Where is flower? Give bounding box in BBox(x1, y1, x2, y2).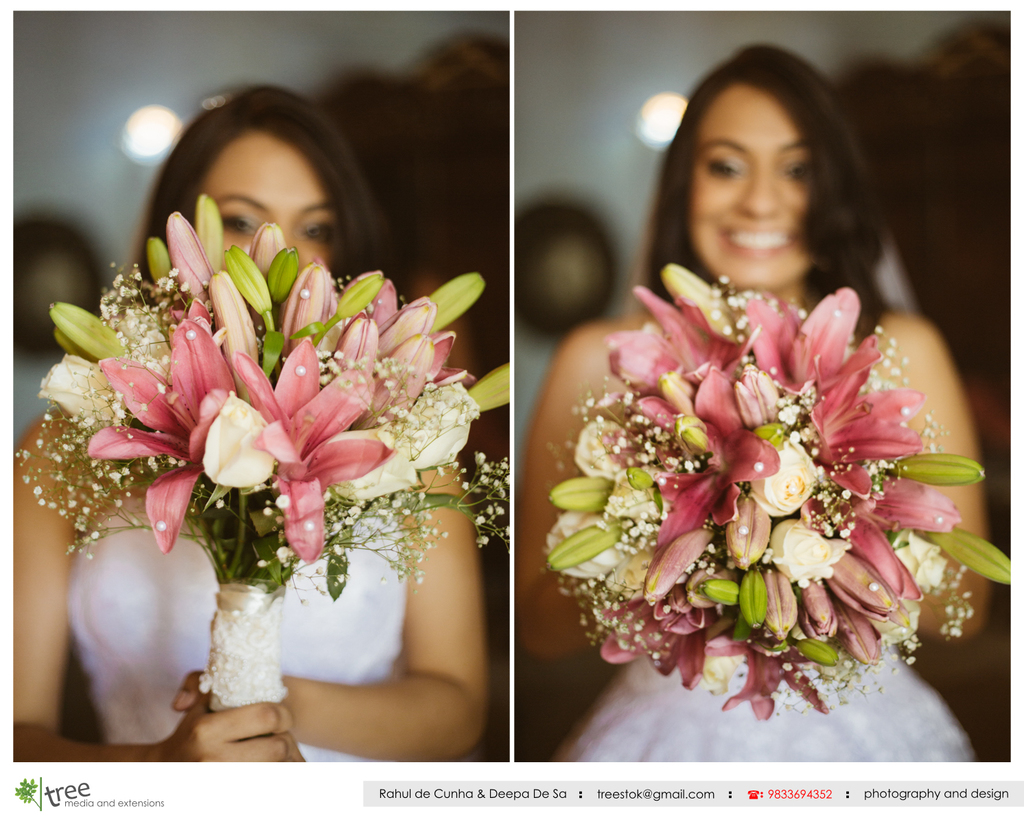
BBox(335, 315, 379, 376).
